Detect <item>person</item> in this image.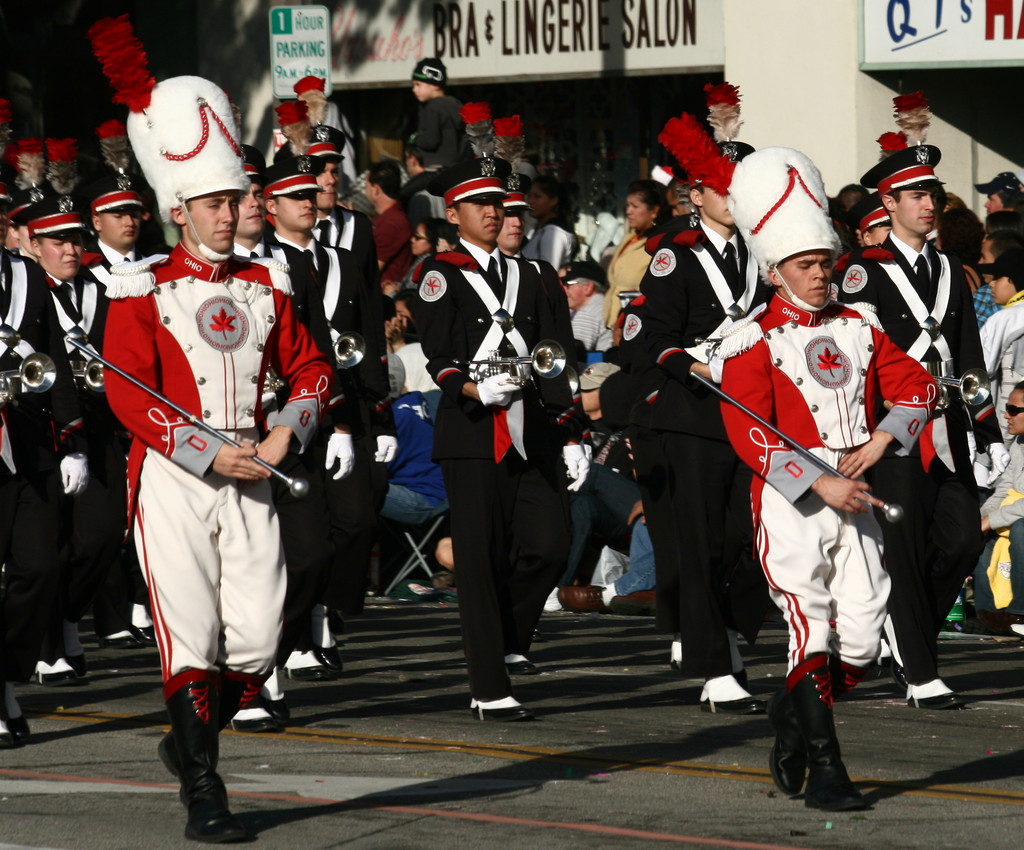
Detection: bbox=[618, 138, 780, 718].
